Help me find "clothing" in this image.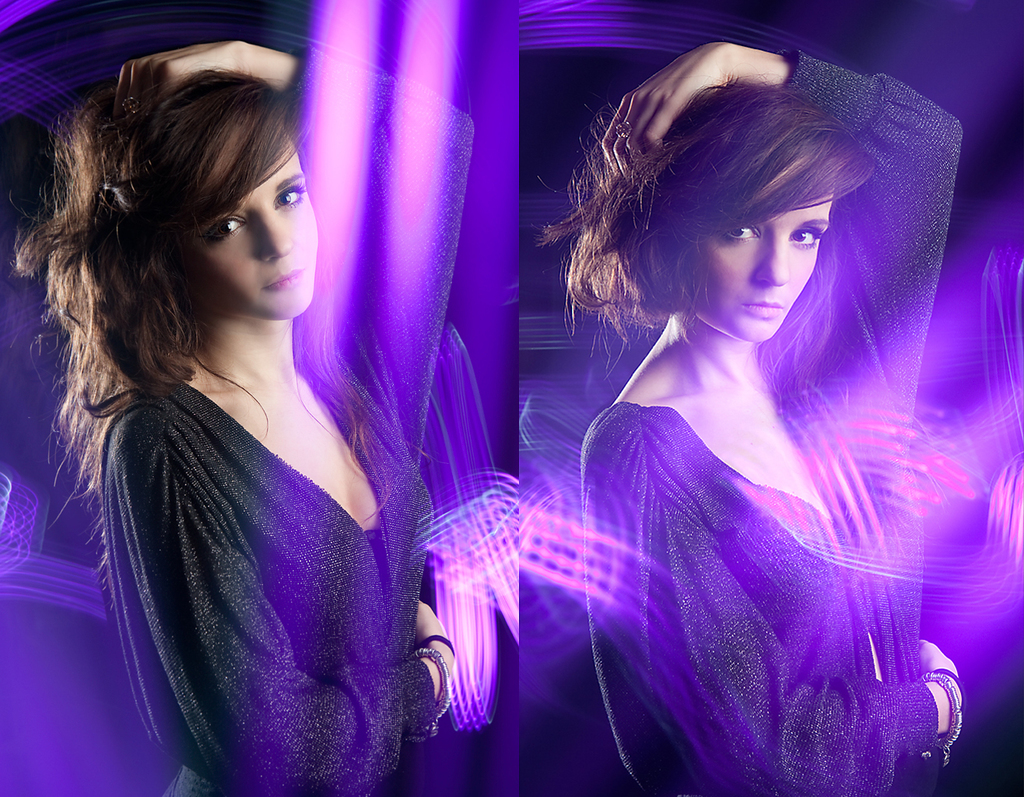
Found it: 58,234,467,701.
